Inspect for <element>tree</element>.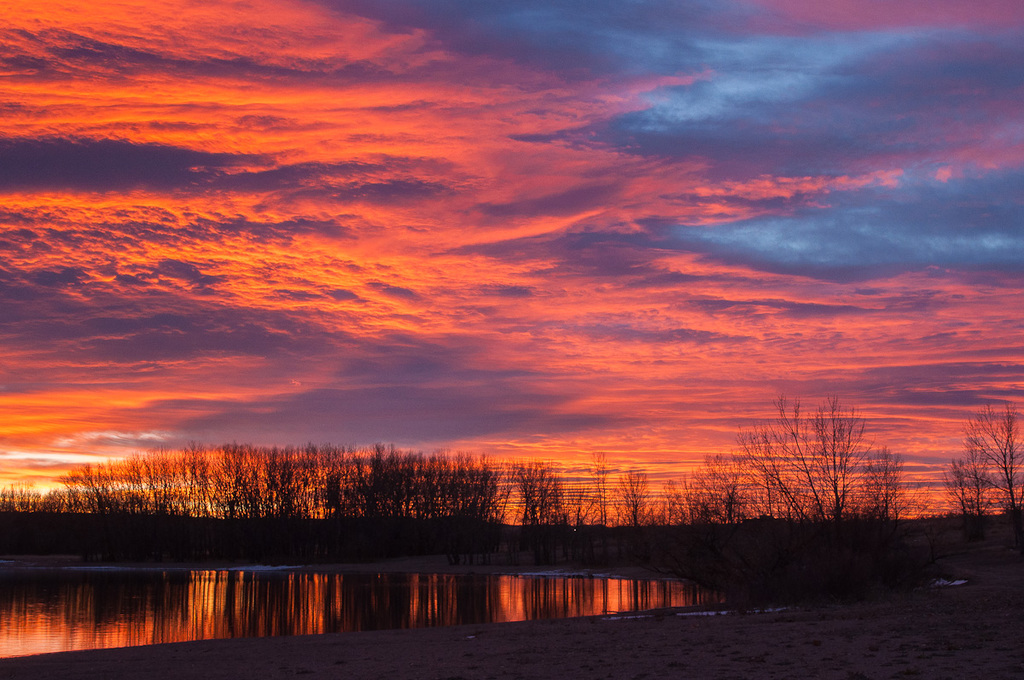
Inspection: crop(945, 403, 1023, 517).
